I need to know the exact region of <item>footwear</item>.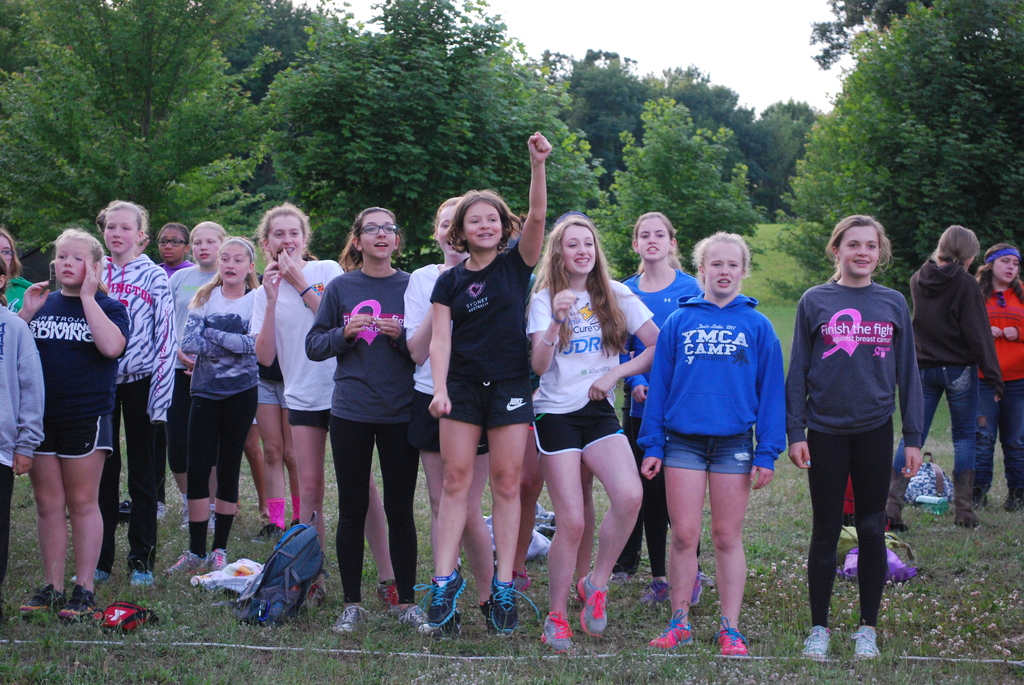
Region: left=163, top=548, right=205, bottom=588.
